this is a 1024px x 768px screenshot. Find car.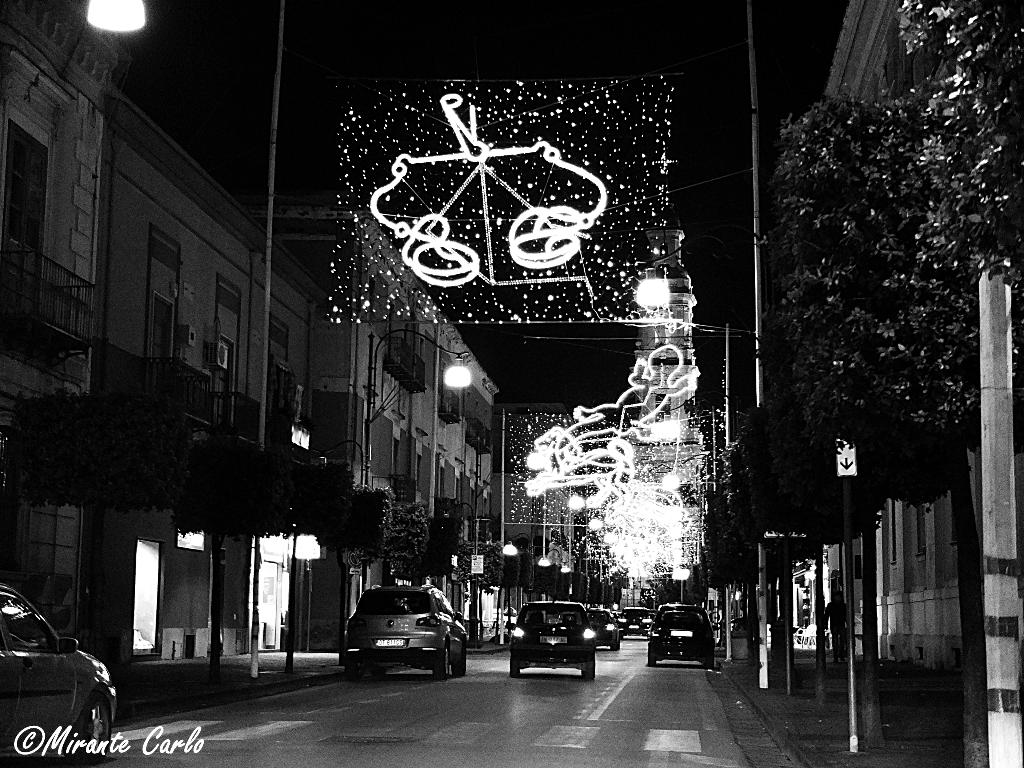
Bounding box: bbox=[508, 597, 593, 676].
